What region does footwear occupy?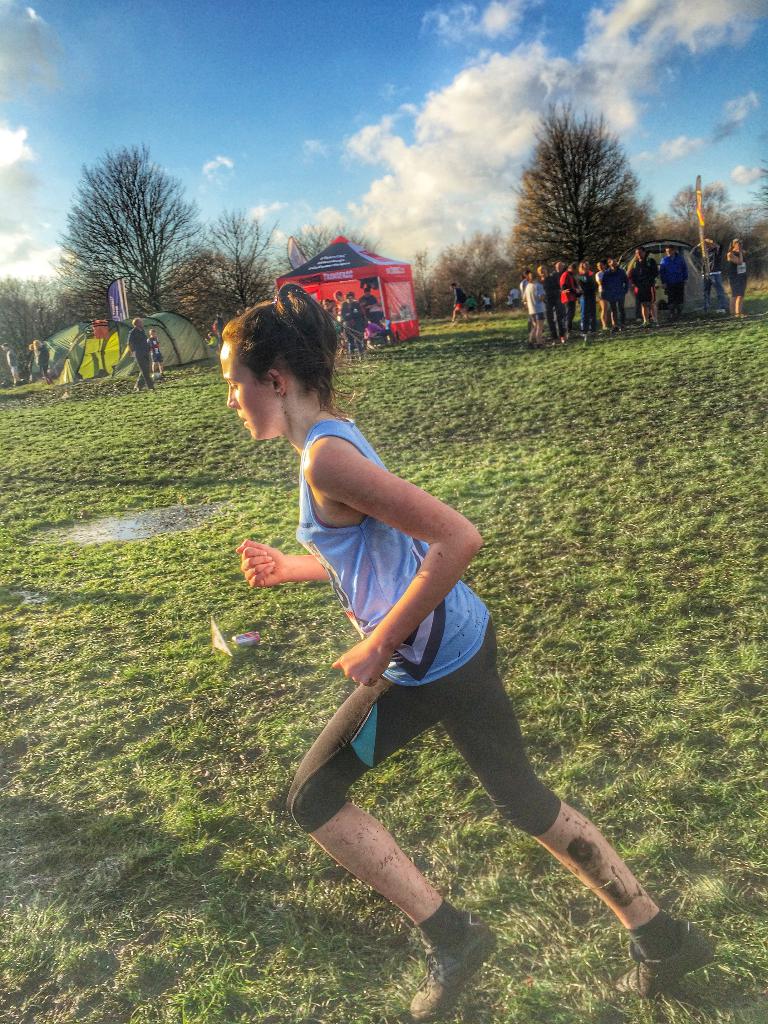
detection(614, 922, 721, 998).
